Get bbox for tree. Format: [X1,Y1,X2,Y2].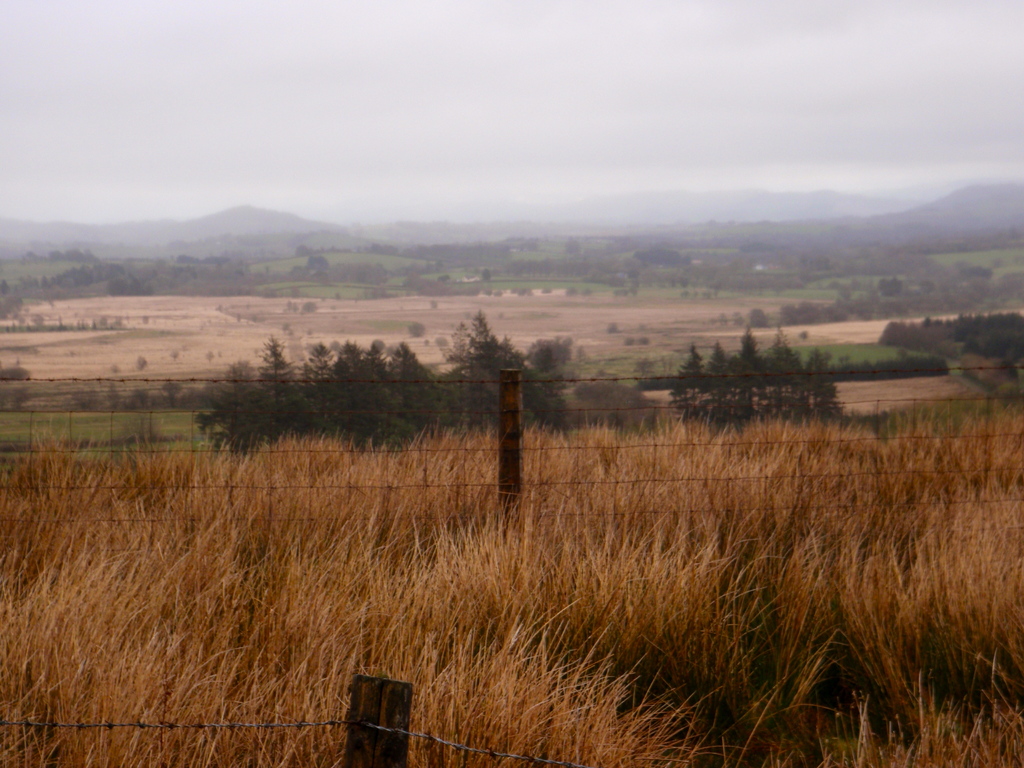
[259,339,318,457].
